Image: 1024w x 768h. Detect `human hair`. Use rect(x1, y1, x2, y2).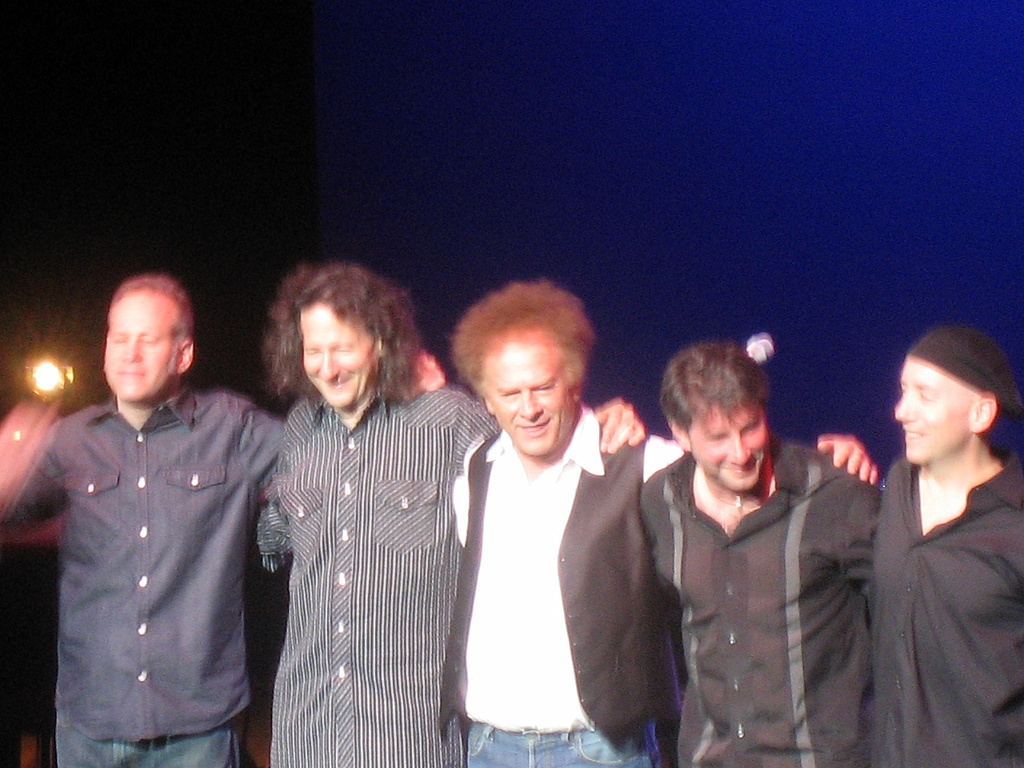
rect(104, 273, 197, 360).
